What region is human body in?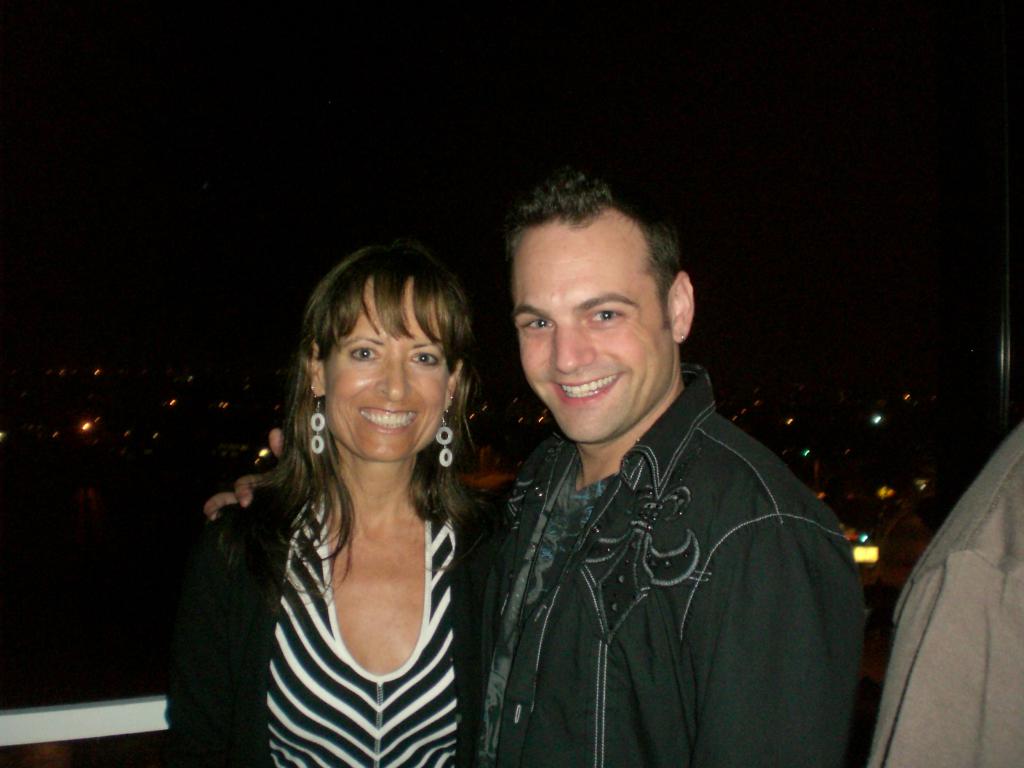
[left=194, top=348, right=868, bottom=767].
